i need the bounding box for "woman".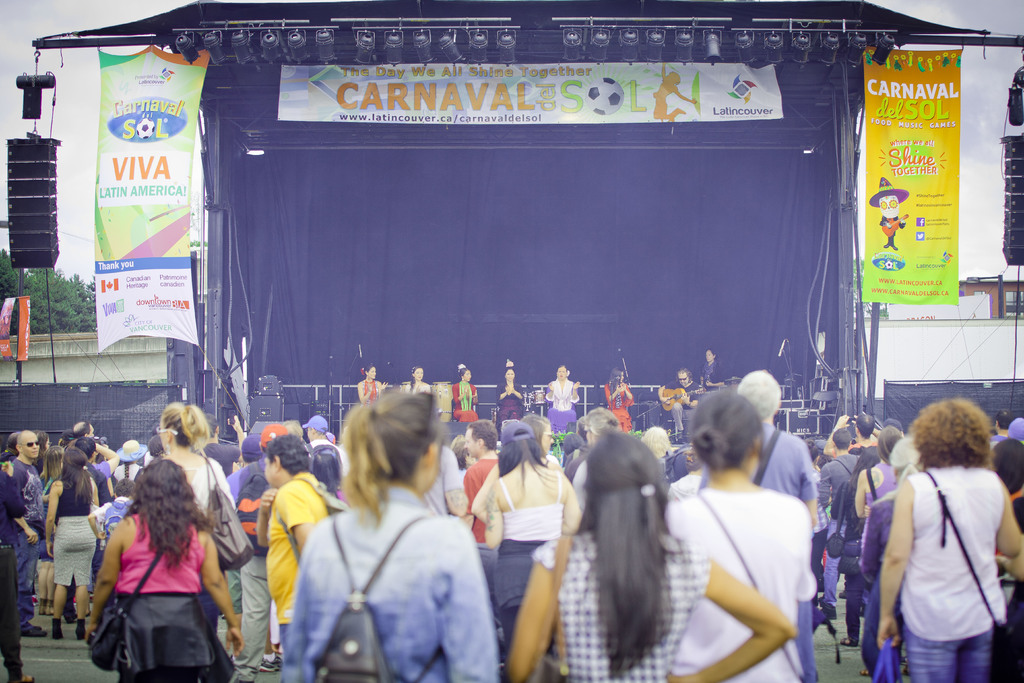
Here it is: 278 419 304 443.
